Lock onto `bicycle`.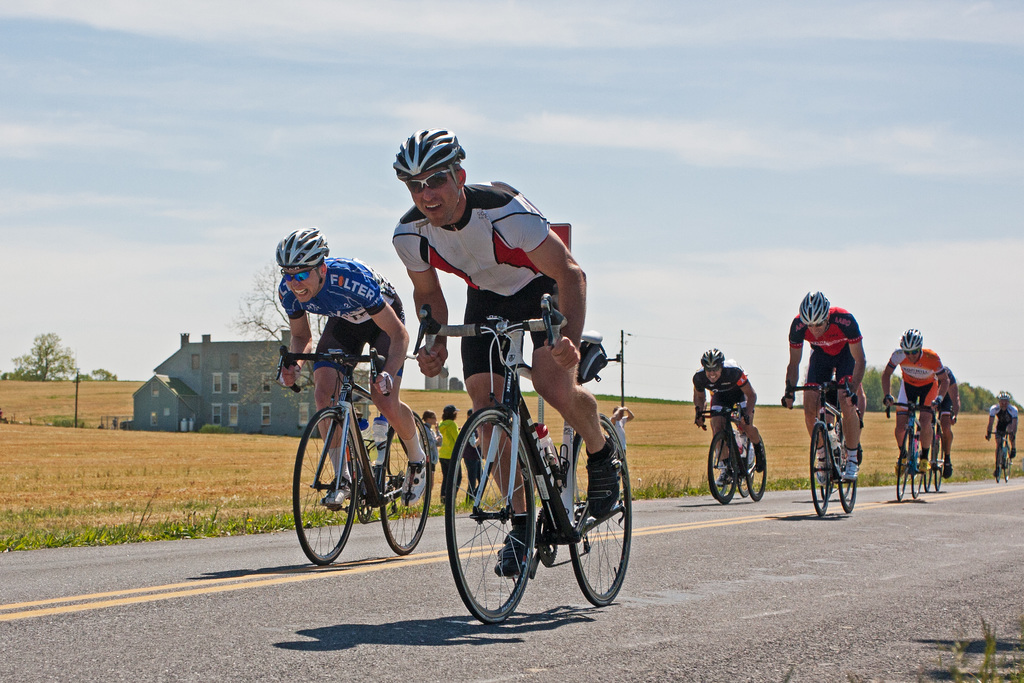
Locked: bbox(884, 395, 934, 504).
